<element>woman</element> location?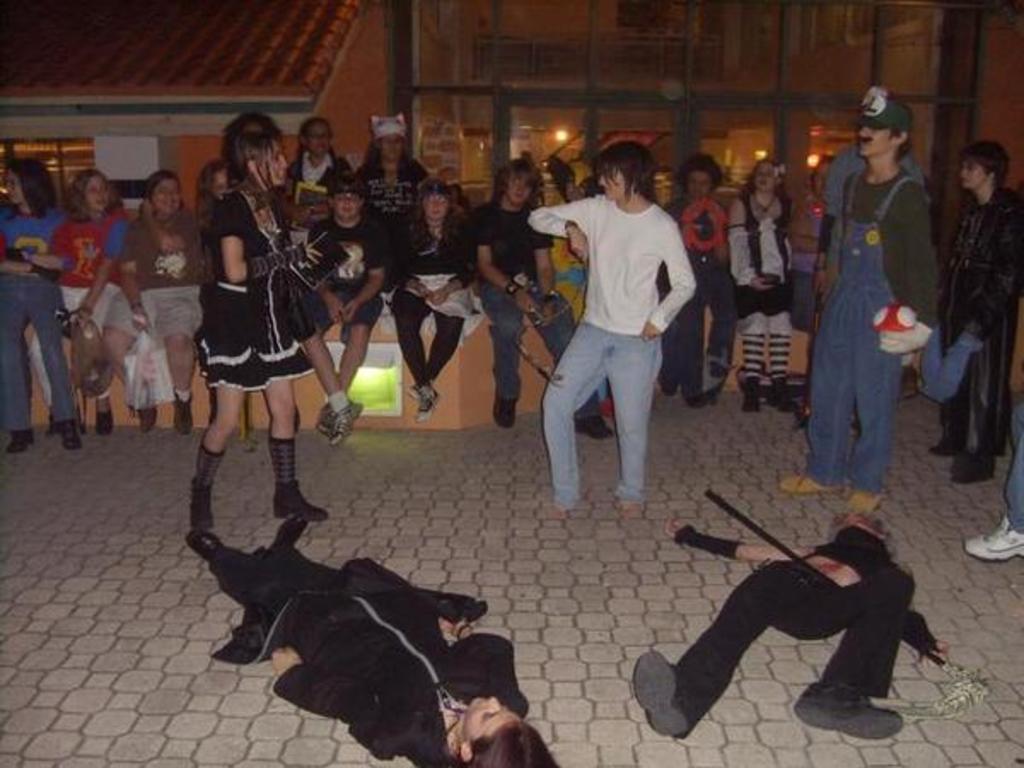
[left=927, top=143, right=1022, bottom=492]
